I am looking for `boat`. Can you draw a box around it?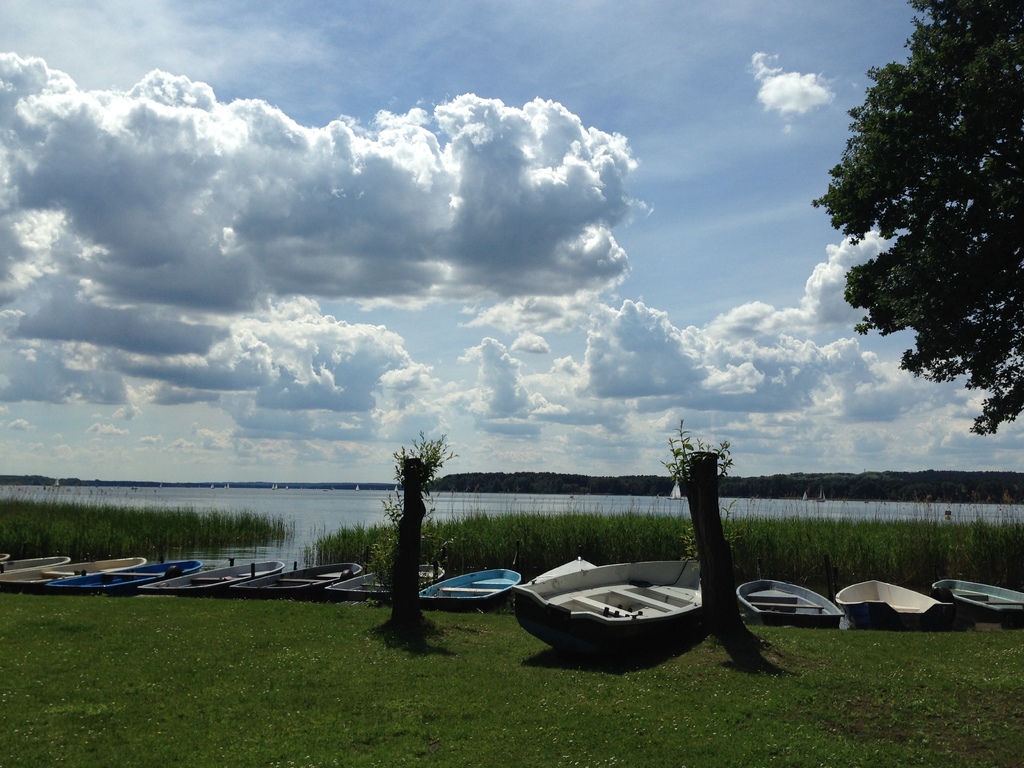
Sure, the bounding box is select_region(516, 505, 744, 650).
